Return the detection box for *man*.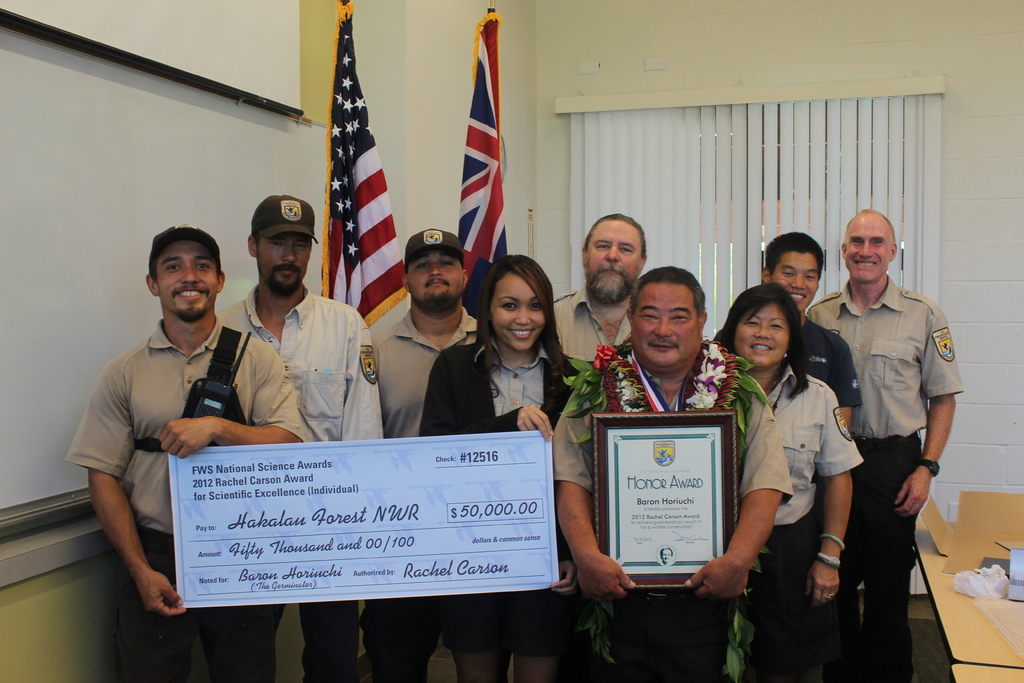
box(553, 267, 792, 682).
